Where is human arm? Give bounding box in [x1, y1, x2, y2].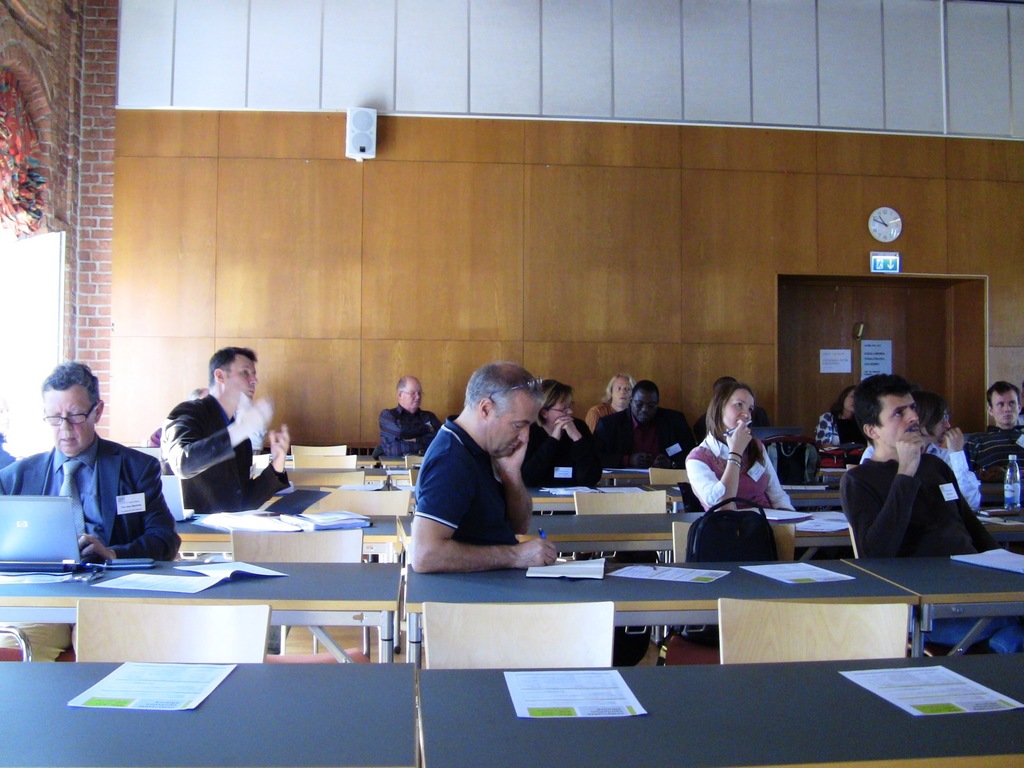
[244, 426, 293, 505].
